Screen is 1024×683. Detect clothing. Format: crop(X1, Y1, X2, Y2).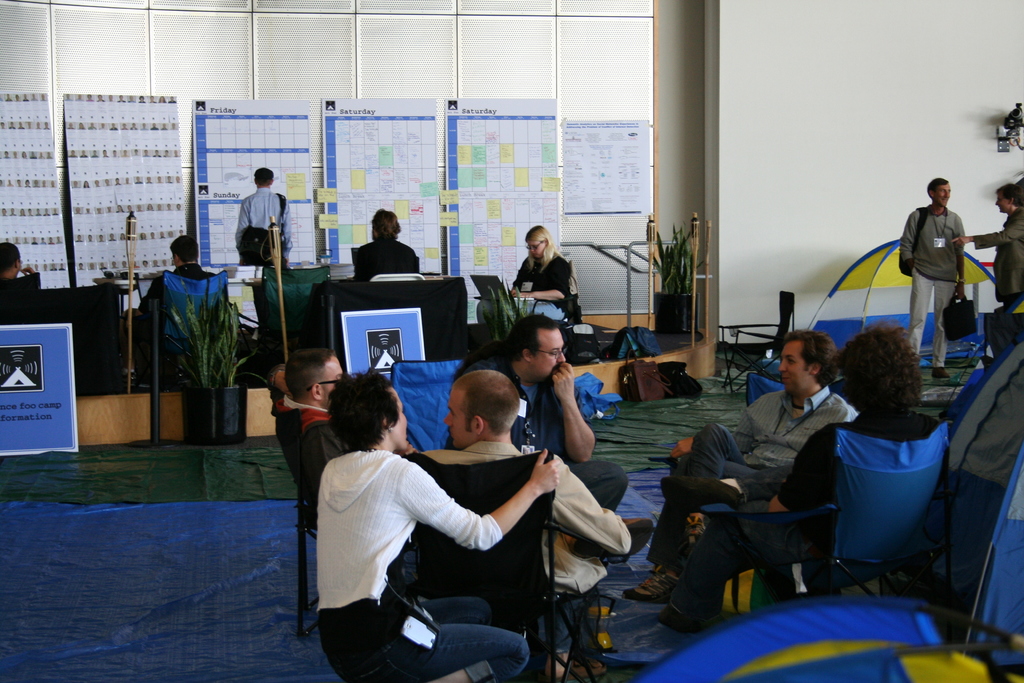
crop(422, 441, 634, 654).
